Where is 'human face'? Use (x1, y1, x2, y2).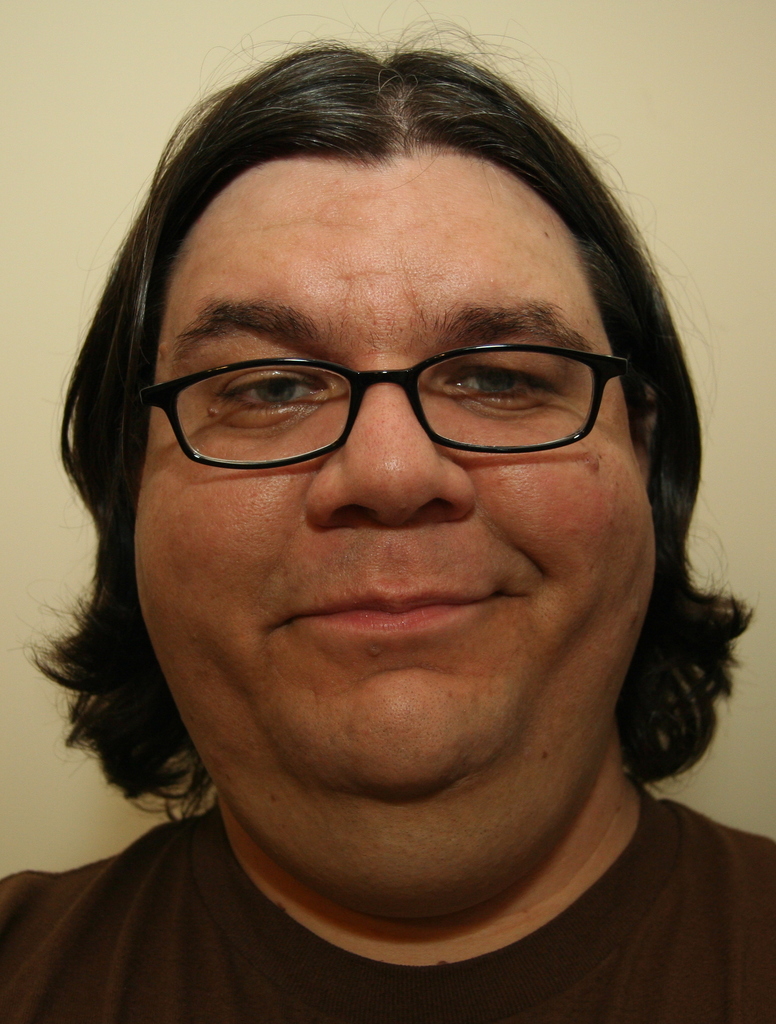
(133, 166, 656, 790).
